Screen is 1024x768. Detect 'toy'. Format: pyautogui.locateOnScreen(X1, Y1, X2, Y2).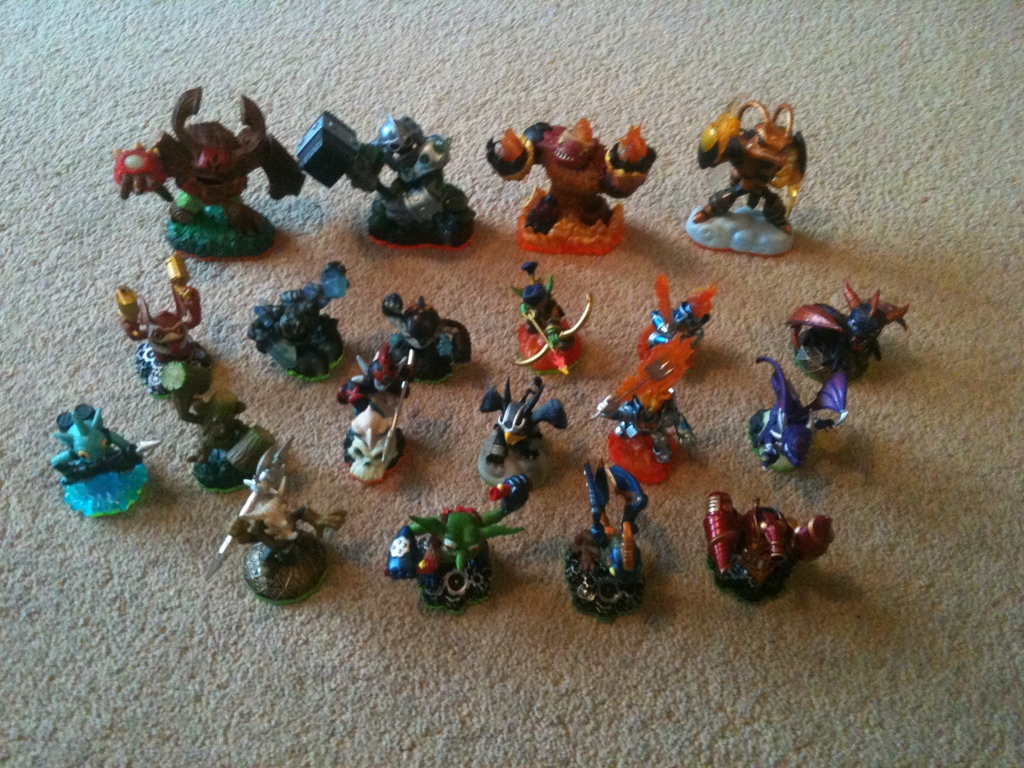
pyautogui.locateOnScreen(186, 403, 276, 488).
